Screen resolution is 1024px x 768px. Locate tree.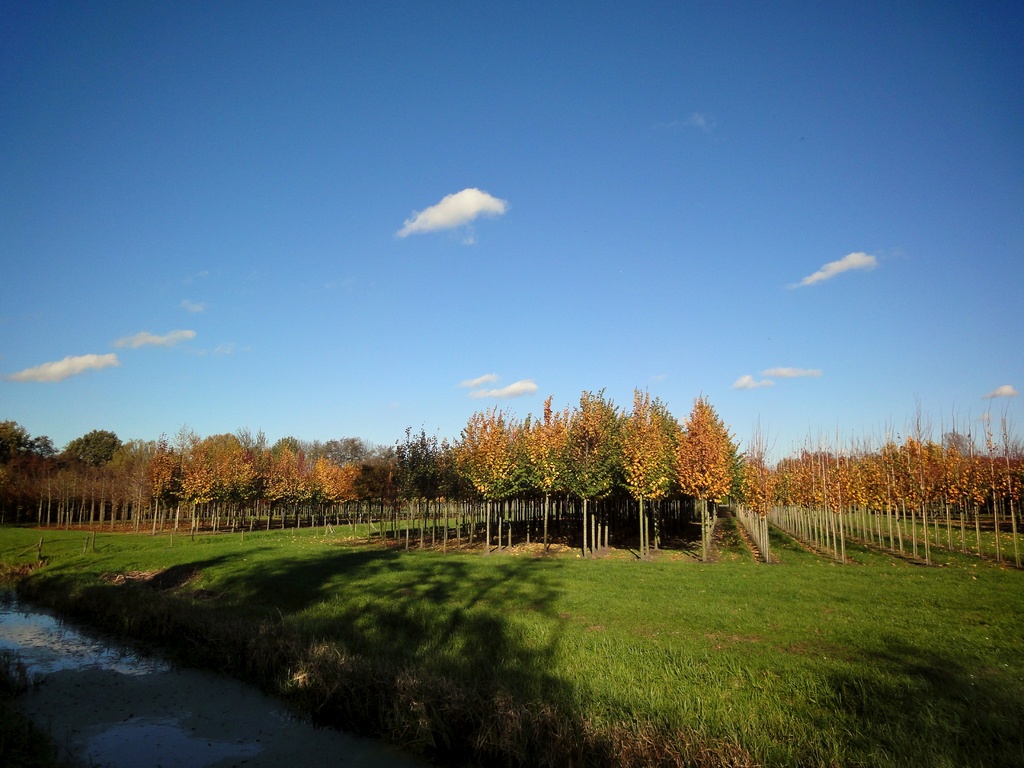
locate(792, 429, 881, 605).
